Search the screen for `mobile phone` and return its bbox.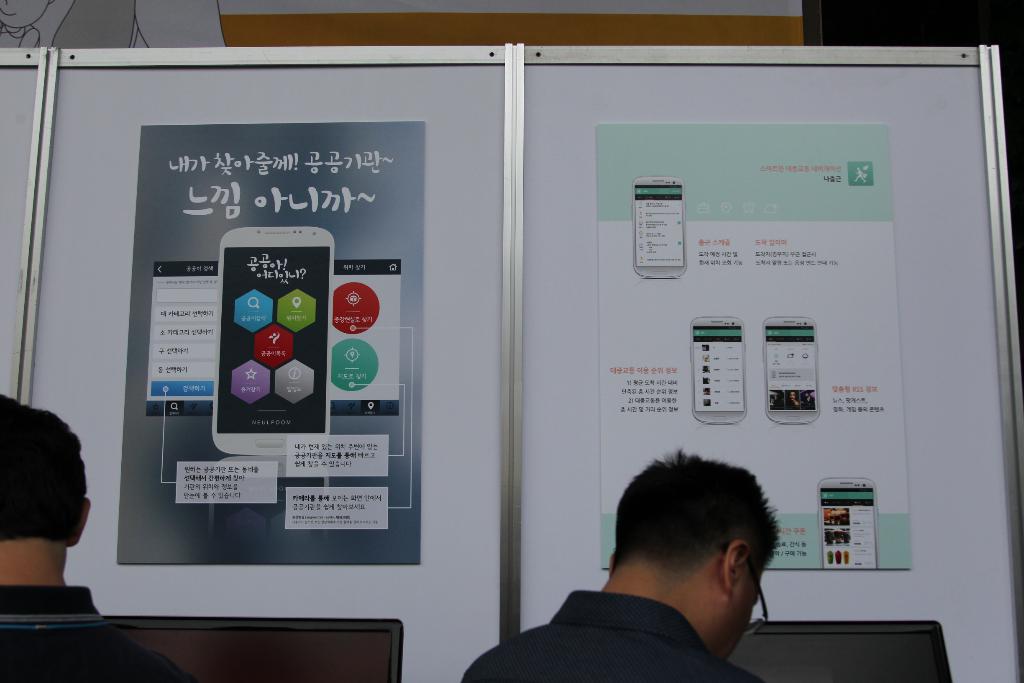
Found: rect(634, 174, 687, 278).
